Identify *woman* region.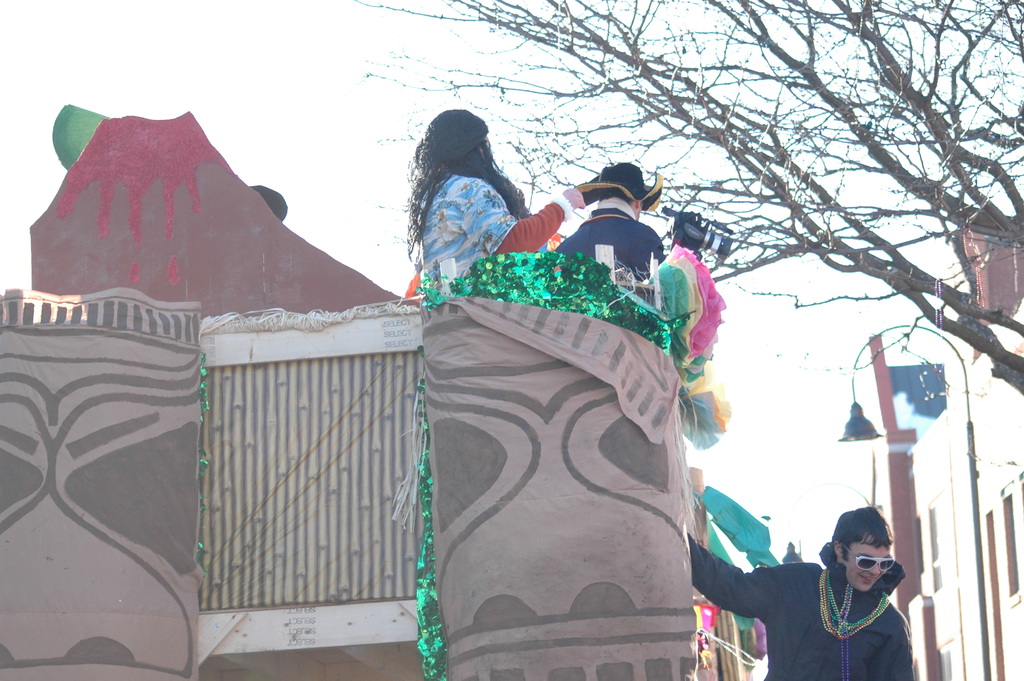
Region: region(396, 101, 550, 316).
